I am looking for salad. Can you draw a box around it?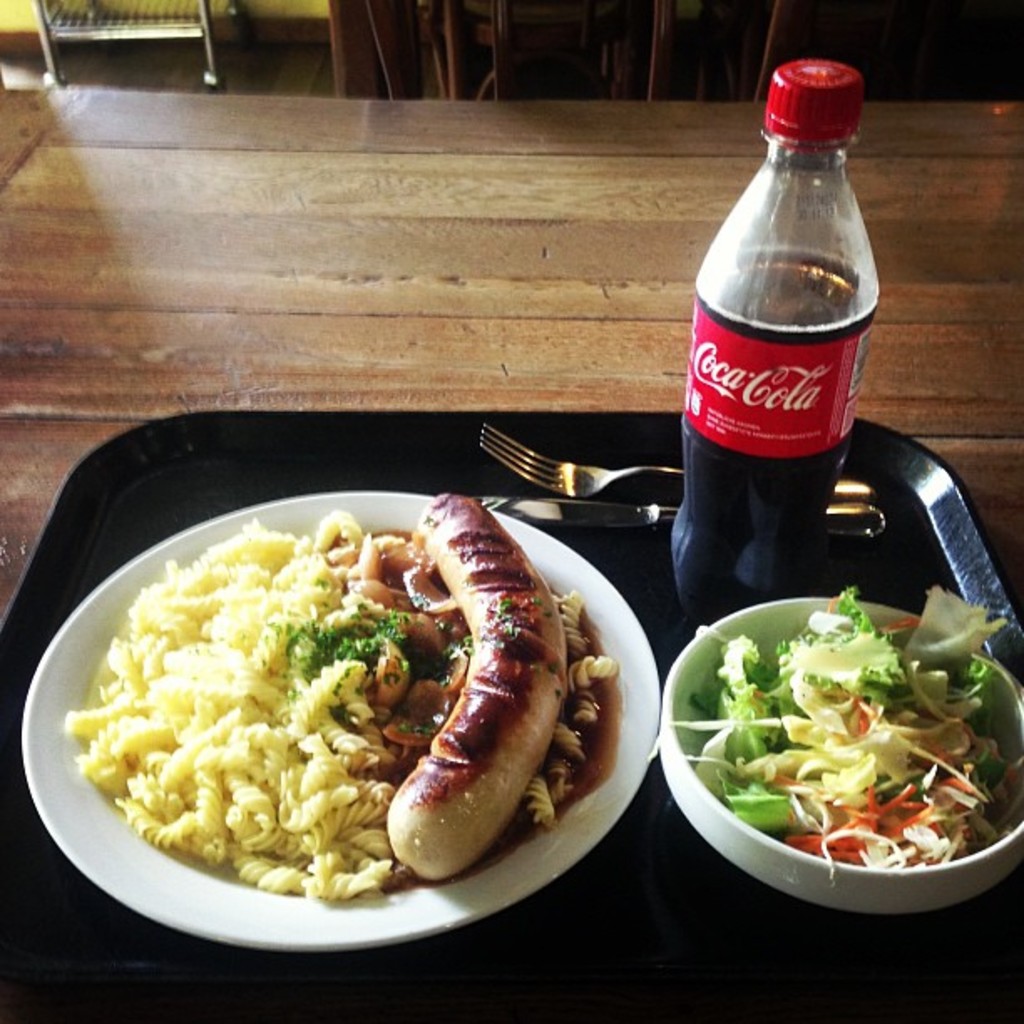
Sure, the bounding box is x1=671, y1=581, x2=1022, y2=883.
